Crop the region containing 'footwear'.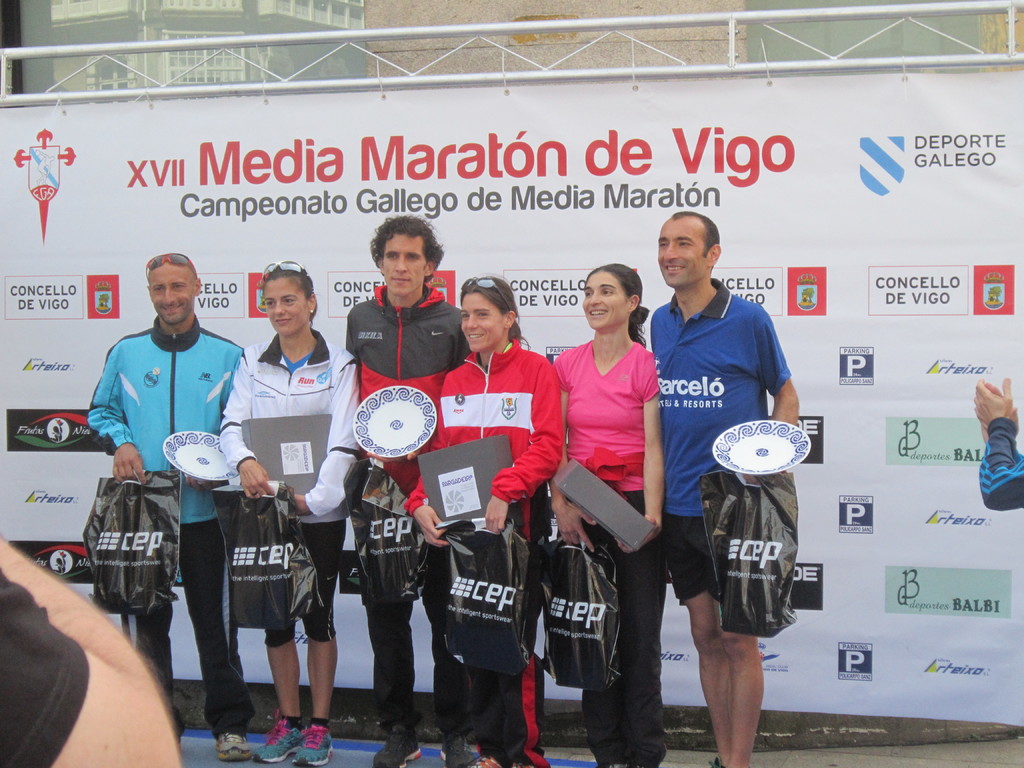
Crop region: [371,724,436,767].
